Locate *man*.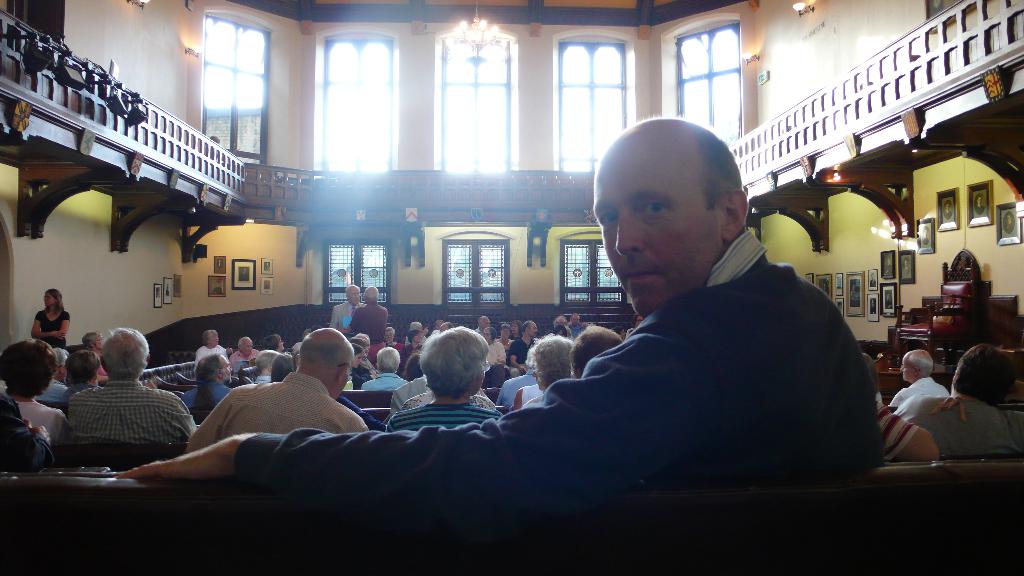
Bounding box: BBox(239, 267, 250, 281).
